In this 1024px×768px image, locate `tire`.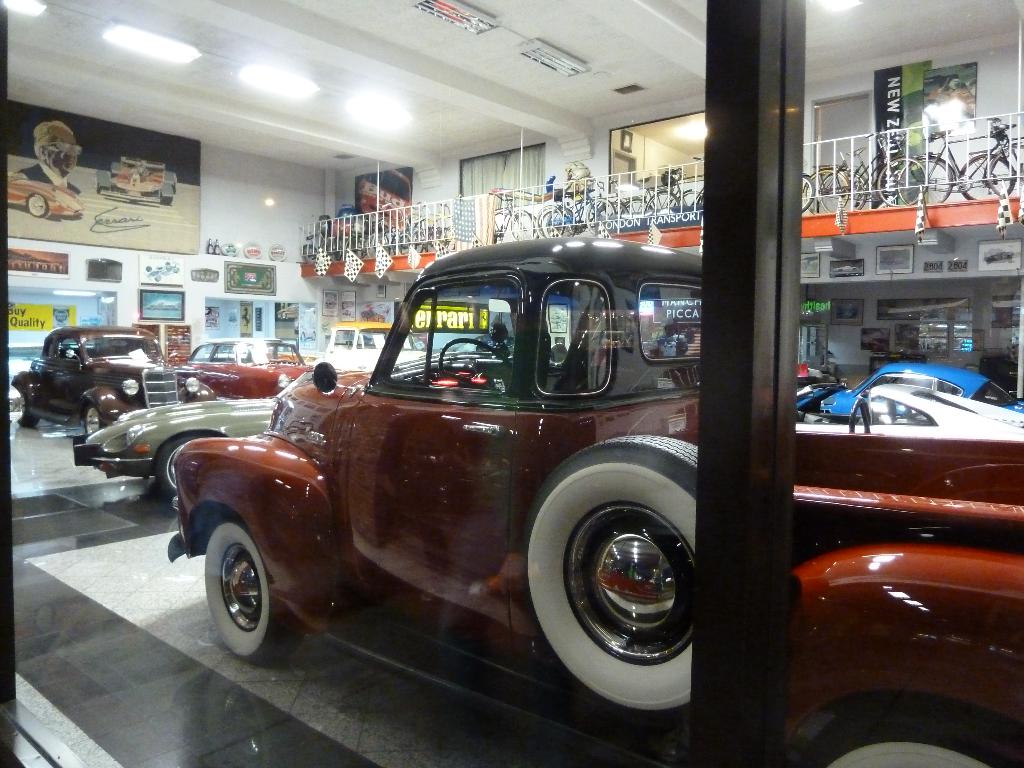
Bounding box: detection(524, 447, 698, 709).
